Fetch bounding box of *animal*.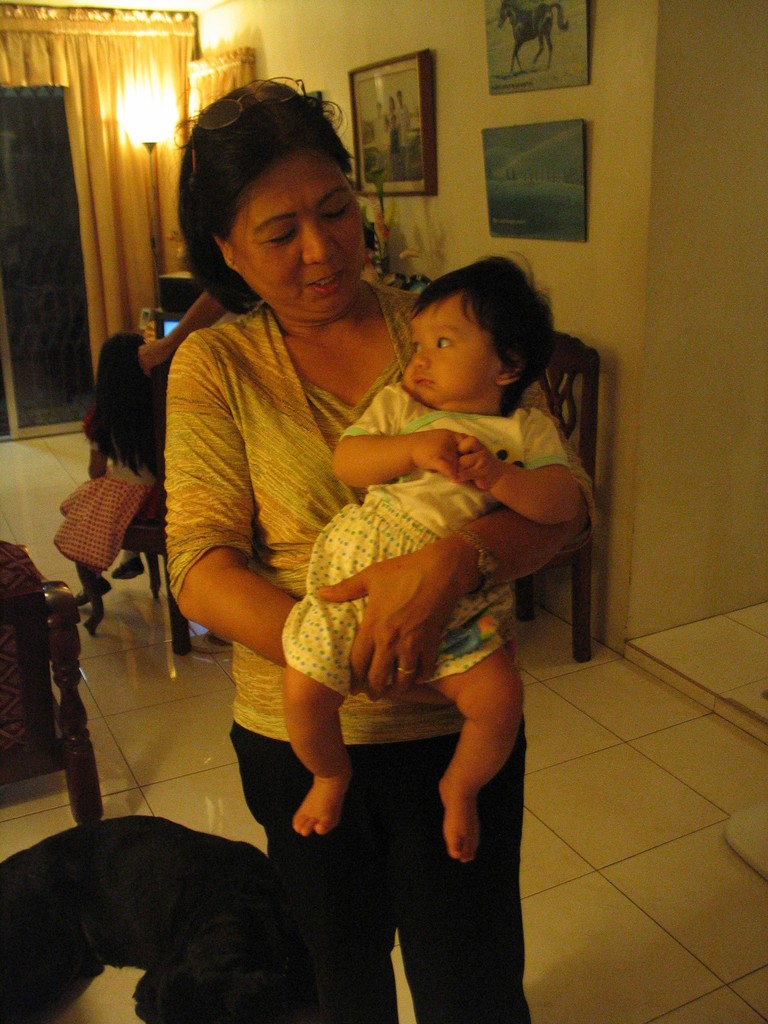
Bbox: BBox(2, 811, 287, 1023).
